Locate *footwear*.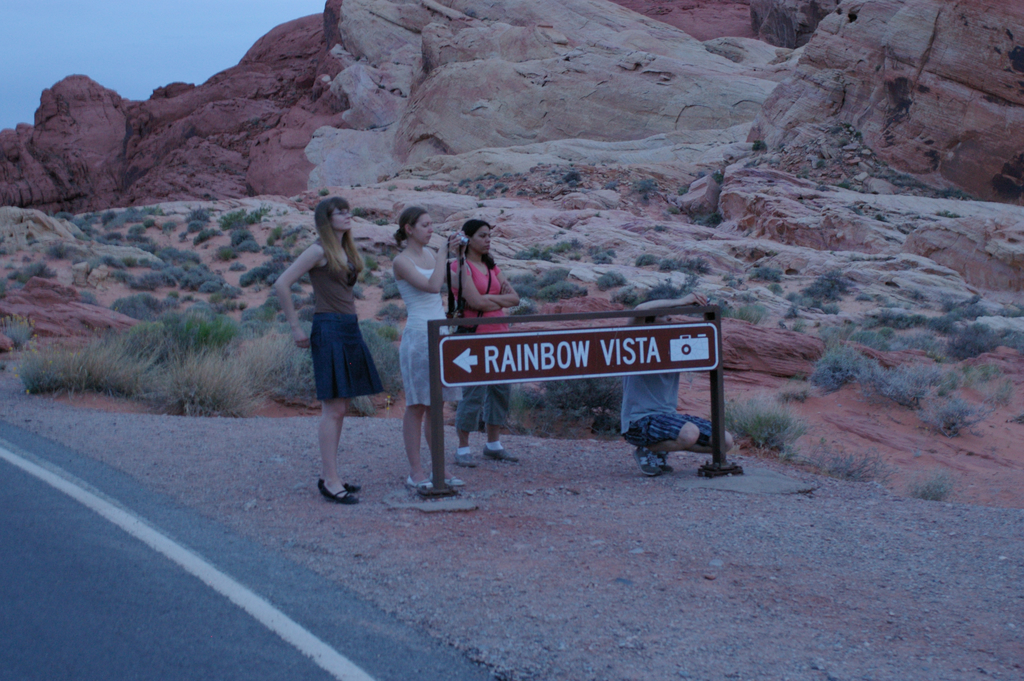
Bounding box: 454/452/476/466.
